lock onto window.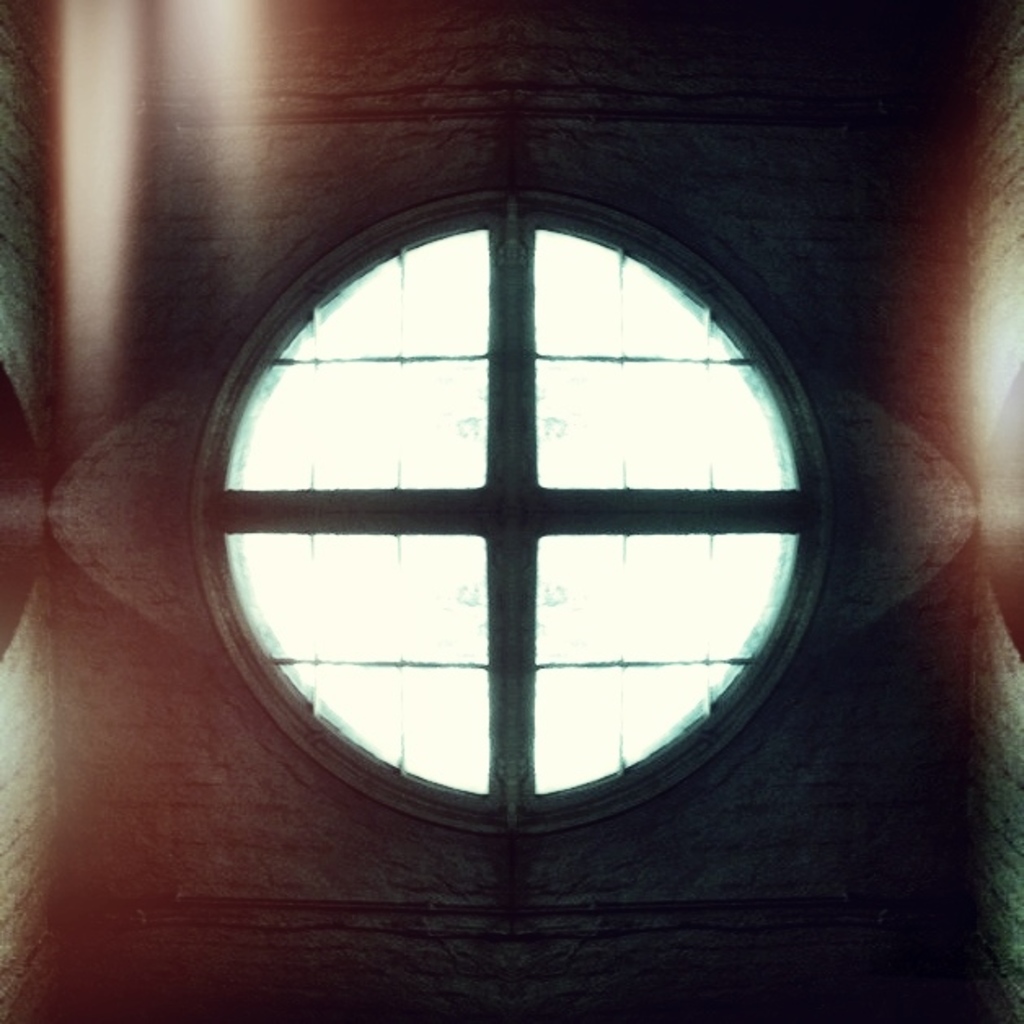
Locked: bbox=[209, 210, 799, 815].
